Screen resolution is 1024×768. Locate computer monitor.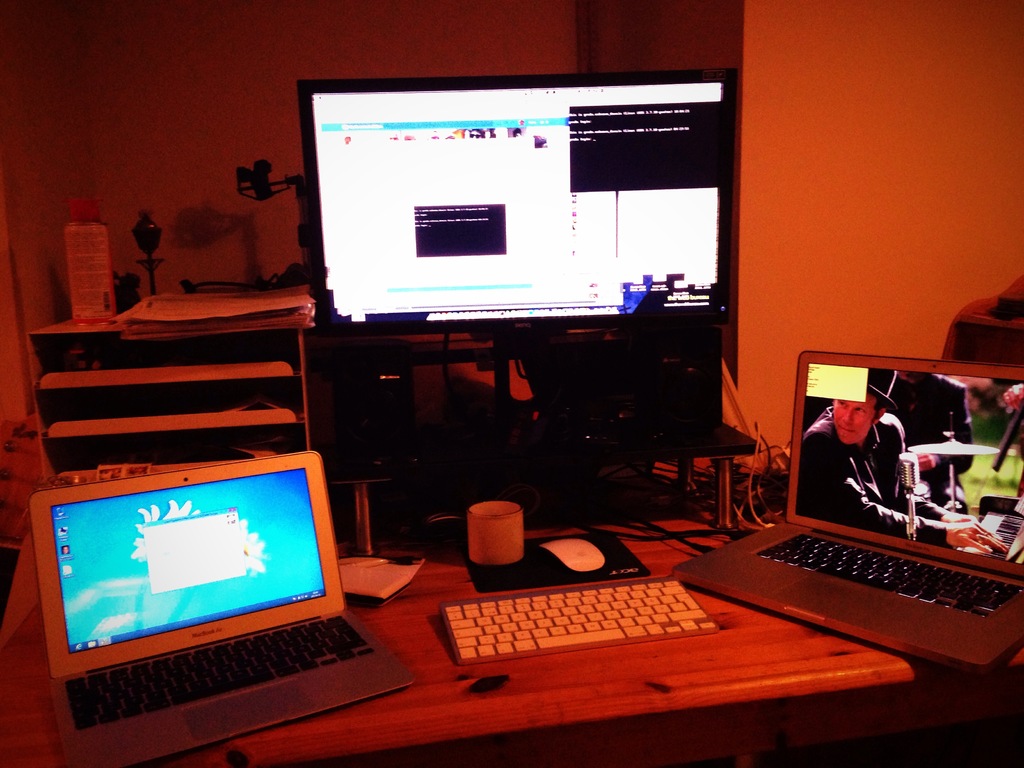
locate(296, 65, 733, 322).
